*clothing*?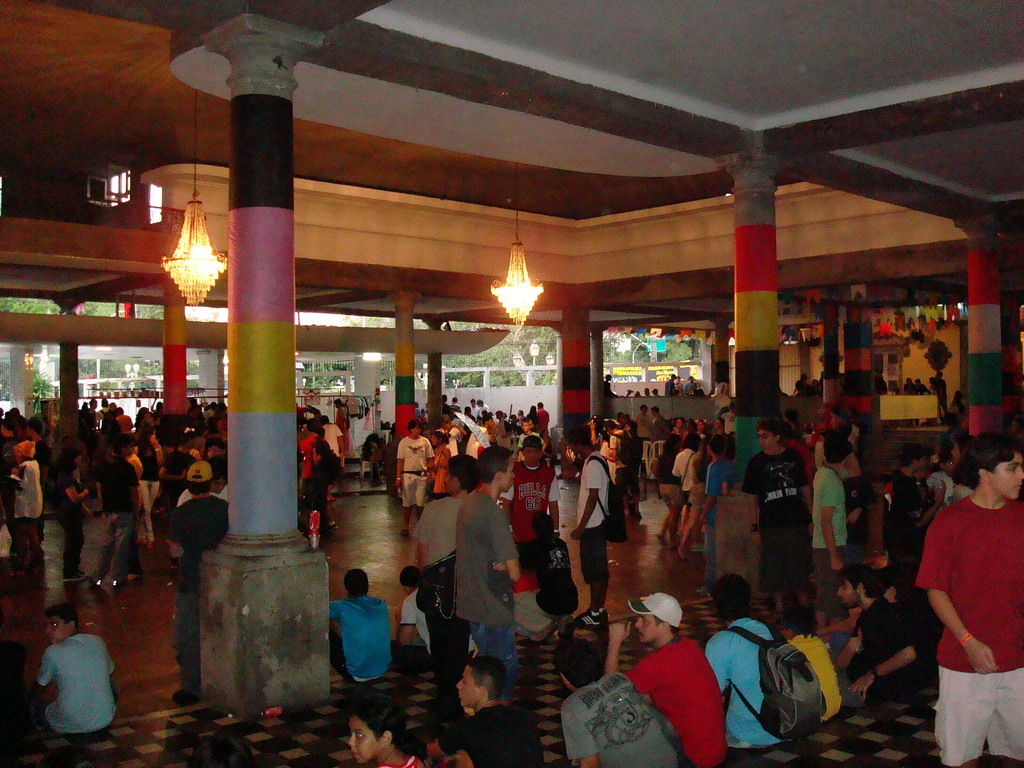
38/632/119/734
